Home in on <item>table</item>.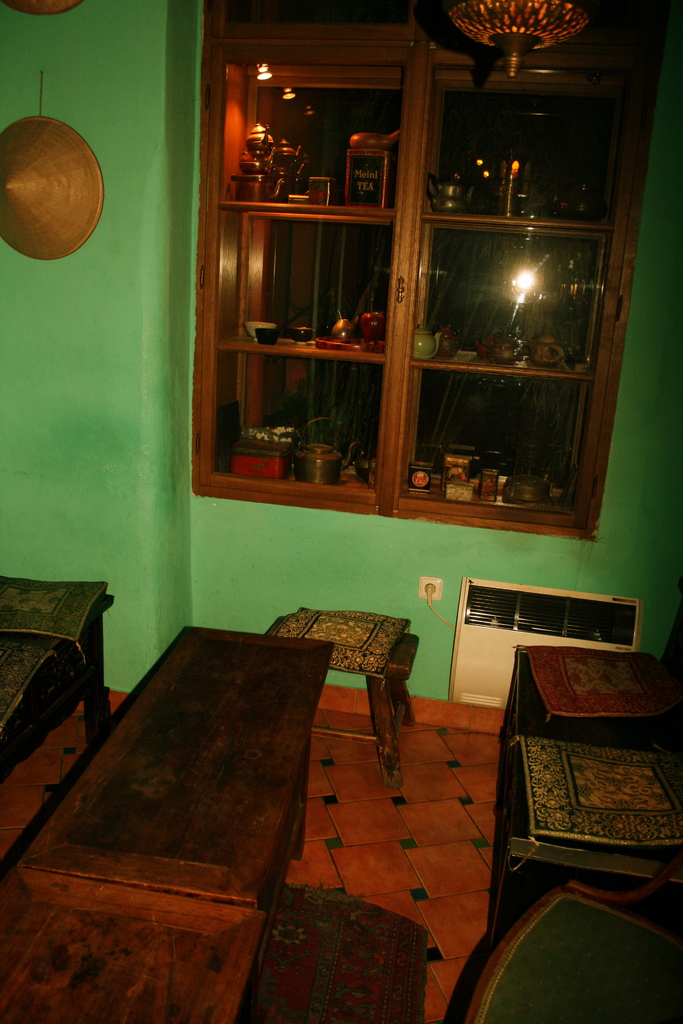
Homed in at <bbox>17, 600, 376, 1023</bbox>.
